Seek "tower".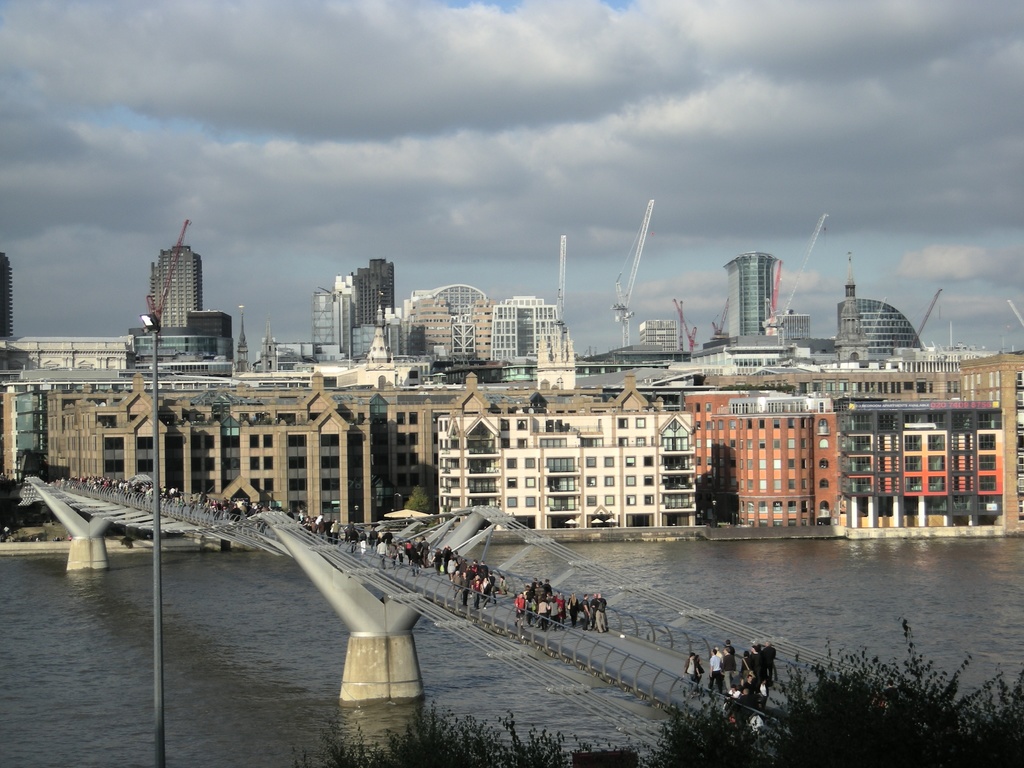
{"x1": 634, "y1": 316, "x2": 678, "y2": 358}.
